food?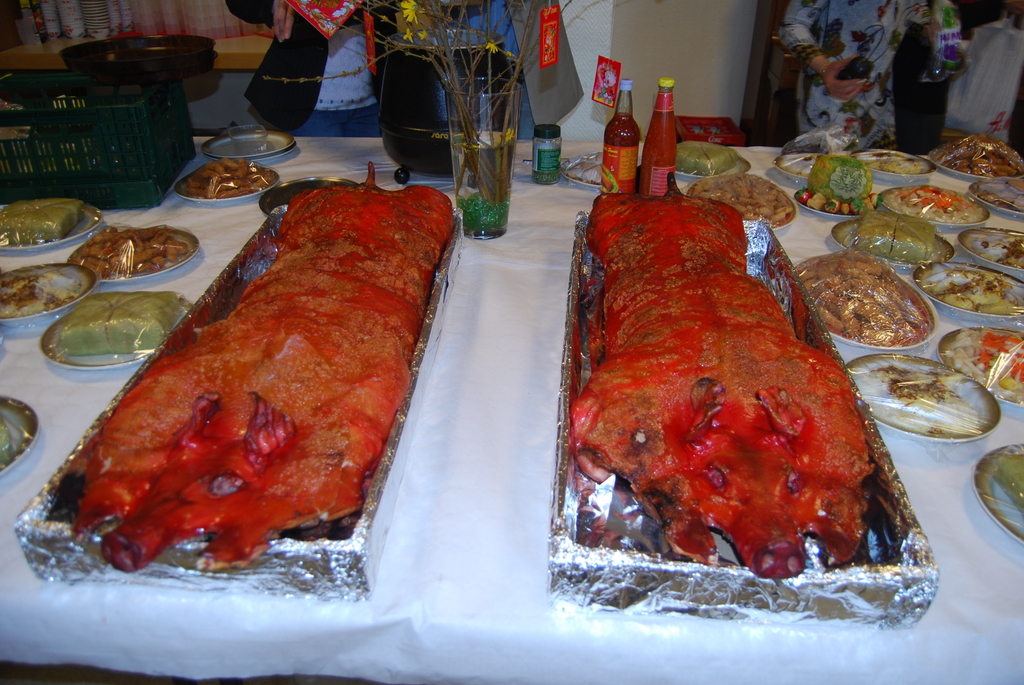
[x1=604, y1=114, x2=639, y2=201]
